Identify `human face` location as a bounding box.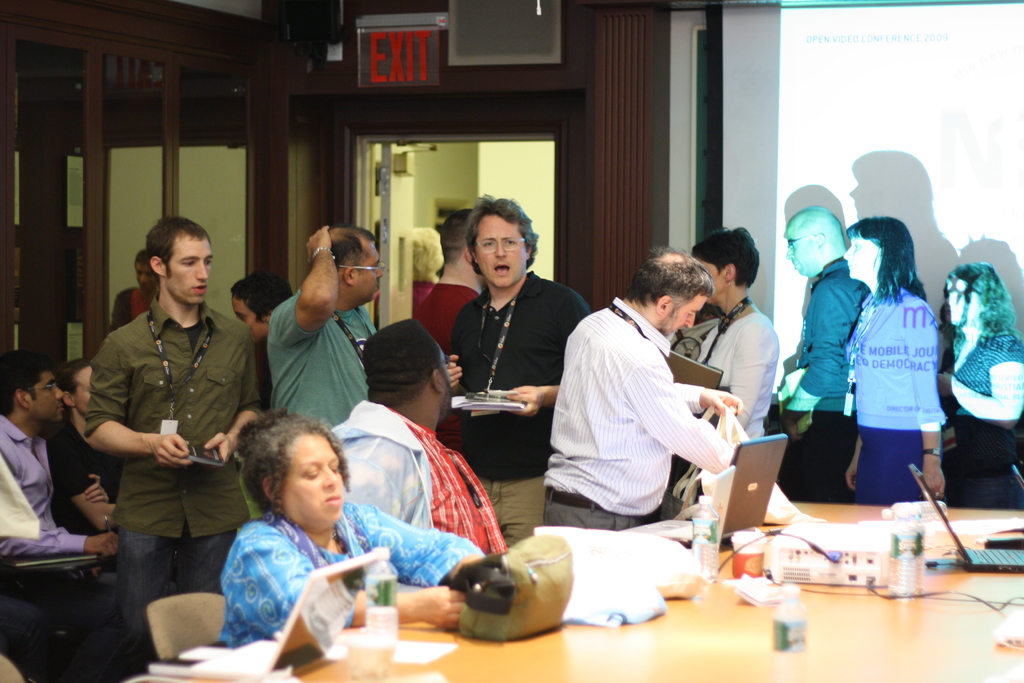
select_region(279, 434, 346, 536).
